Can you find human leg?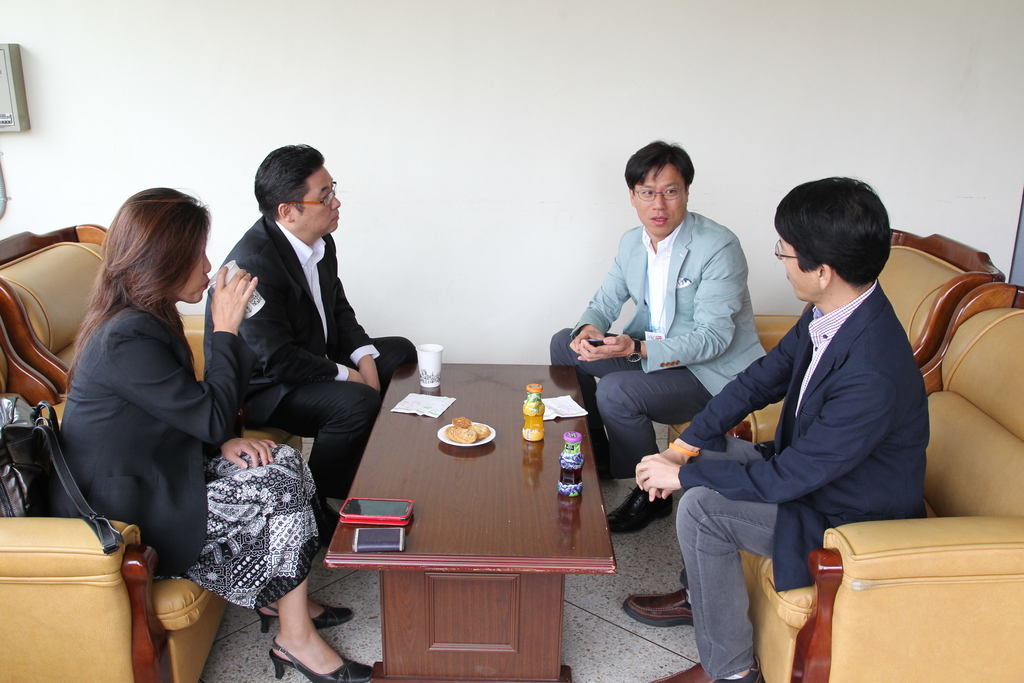
Yes, bounding box: pyautogui.locateOnScreen(224, 446, 330, 625).
